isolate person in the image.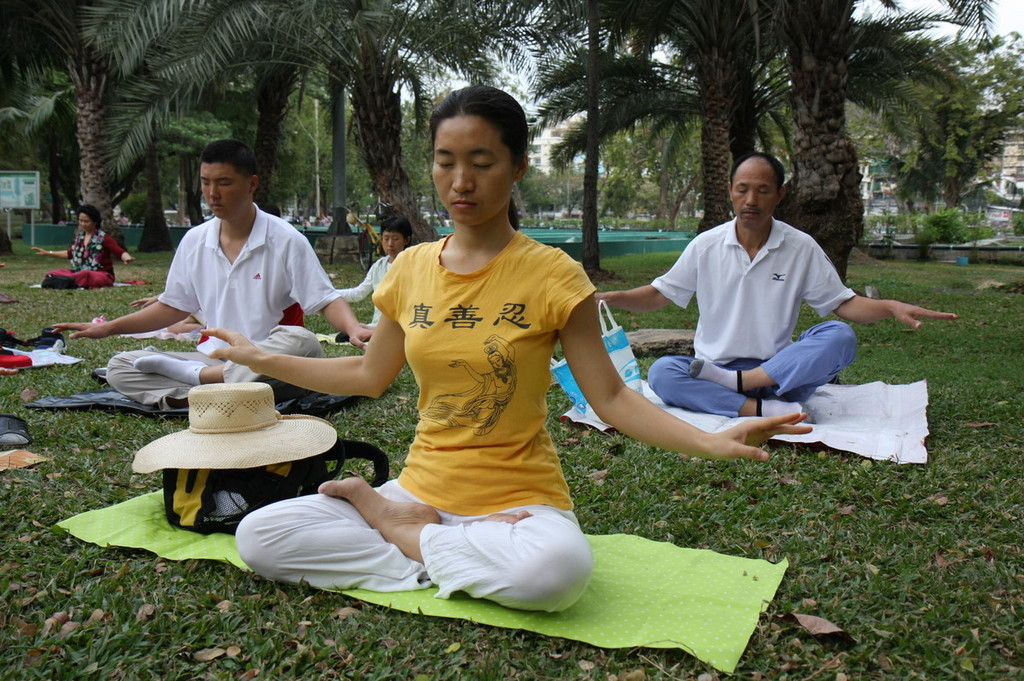
Isolated region: 335 214 415 342.
